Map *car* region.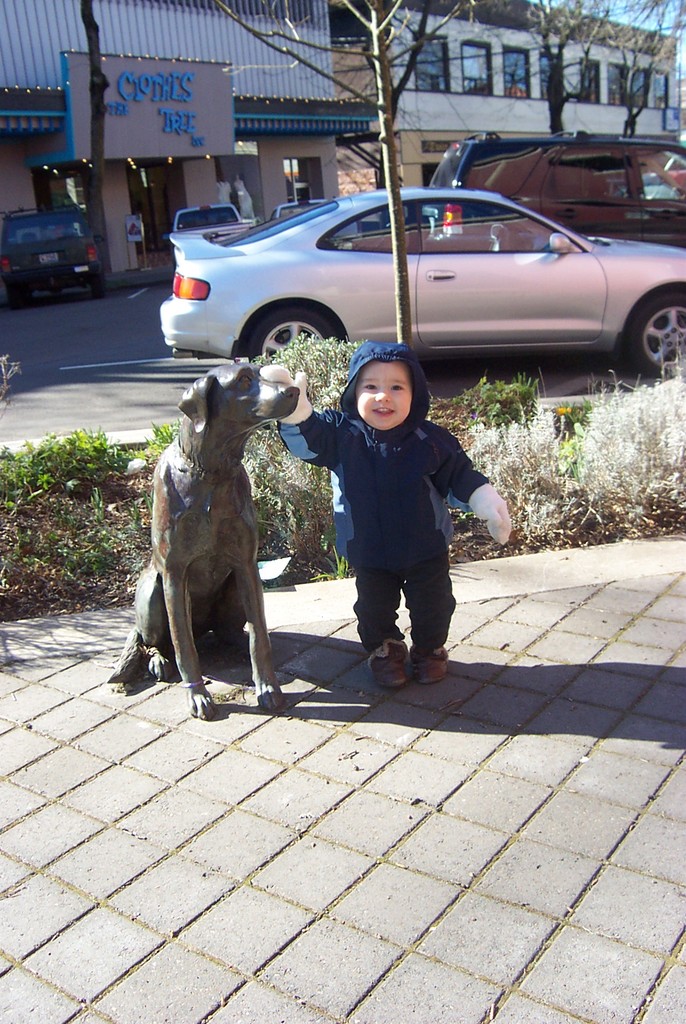
Mapped to l=428, t=130, r=685, b=245.
